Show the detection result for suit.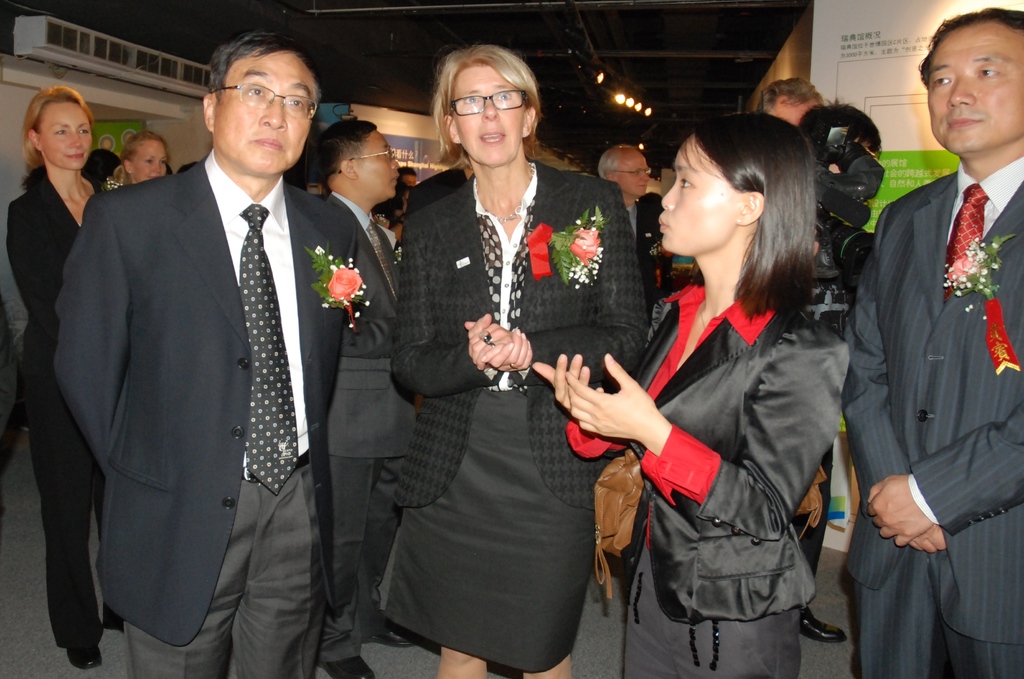
x1=39, y1=42, x2=364, y2=669.
